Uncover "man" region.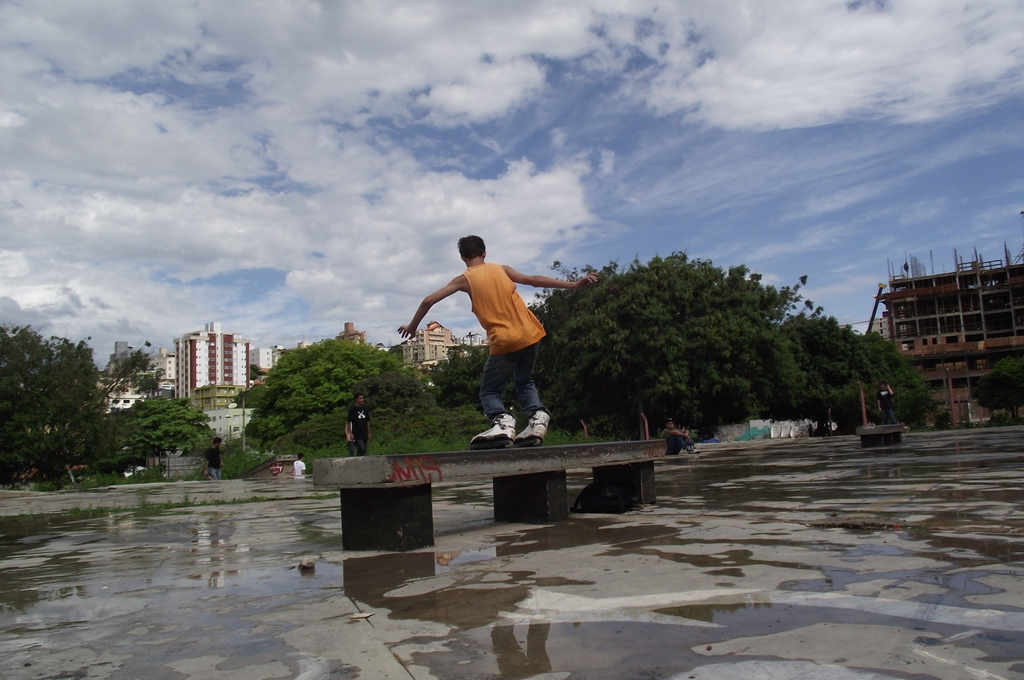
Uncovered: bbox=[877, 381, 904, 430].
